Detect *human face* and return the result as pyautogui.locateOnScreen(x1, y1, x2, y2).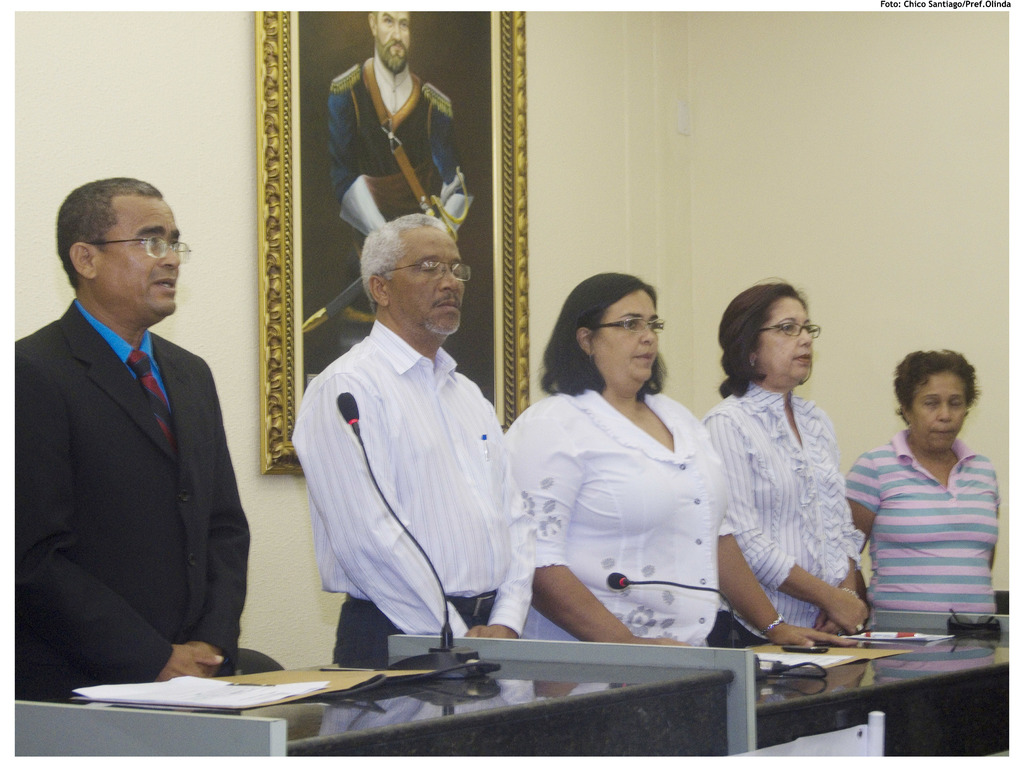
pyautogui.locateOnScreen(595, 289, 662, 384).
